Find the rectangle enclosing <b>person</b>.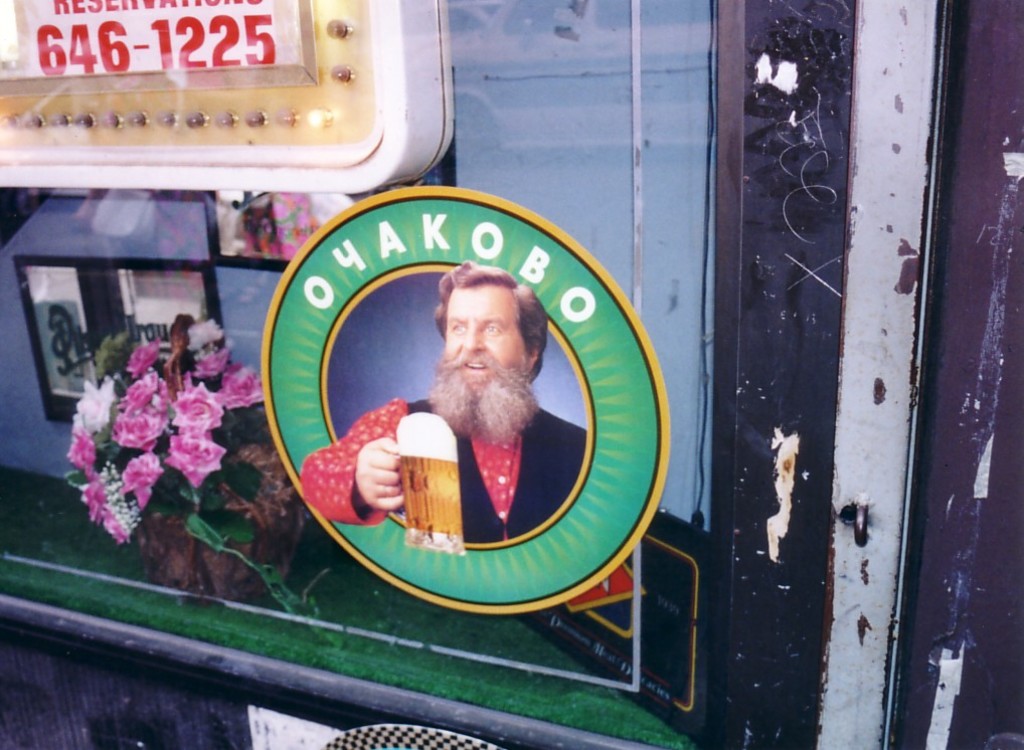
299, 272, 588, 549.
